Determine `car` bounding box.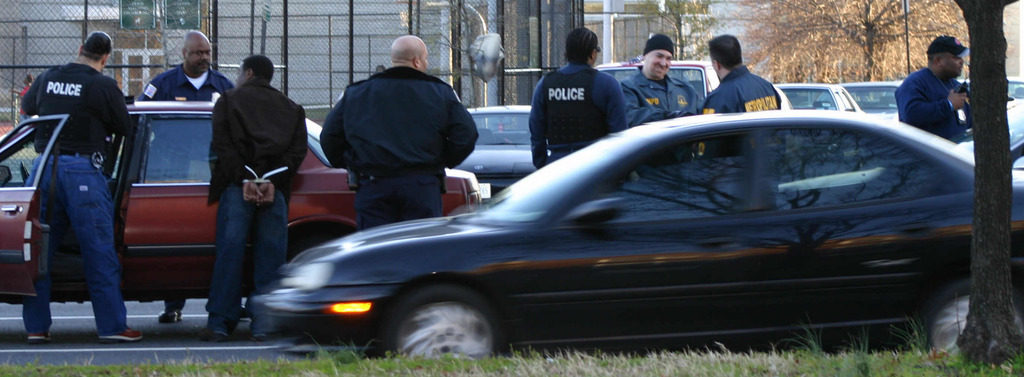
Determined: 449:98:548:202.
